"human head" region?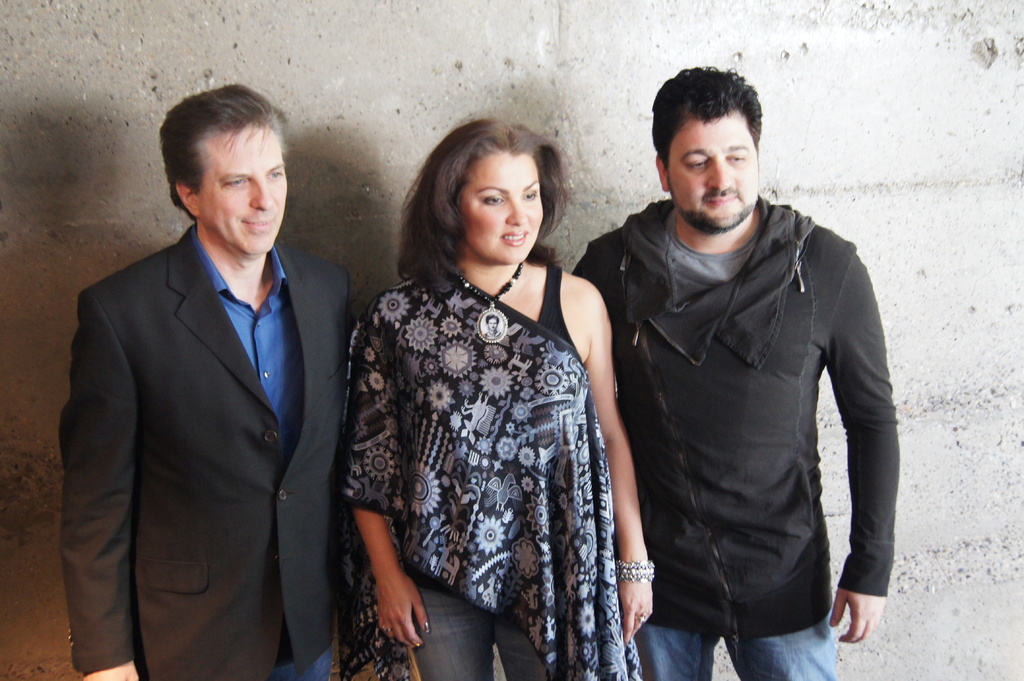
646,65,765,235
